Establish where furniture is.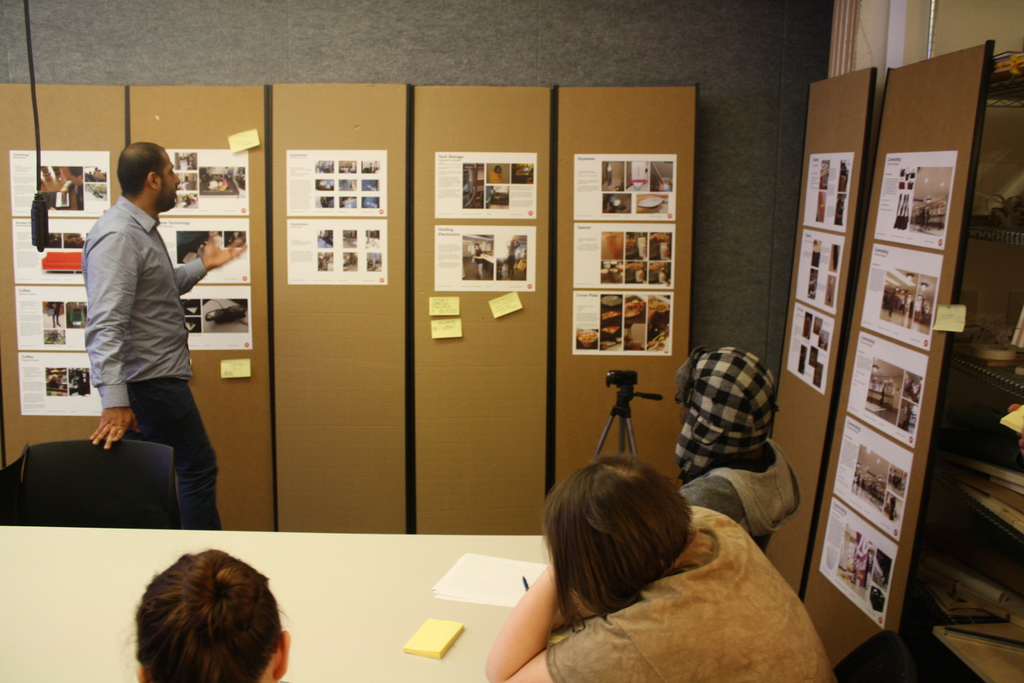
Established at <box>0,523,600,682</box>.
